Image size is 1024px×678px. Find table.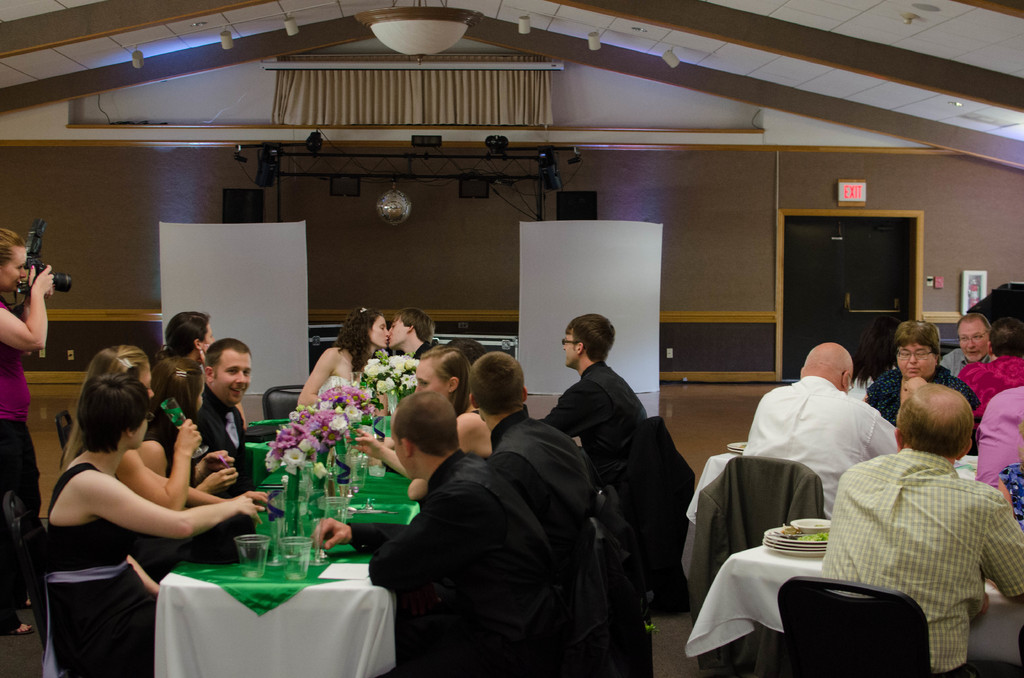
box=[680, 541, 1023, 677].
